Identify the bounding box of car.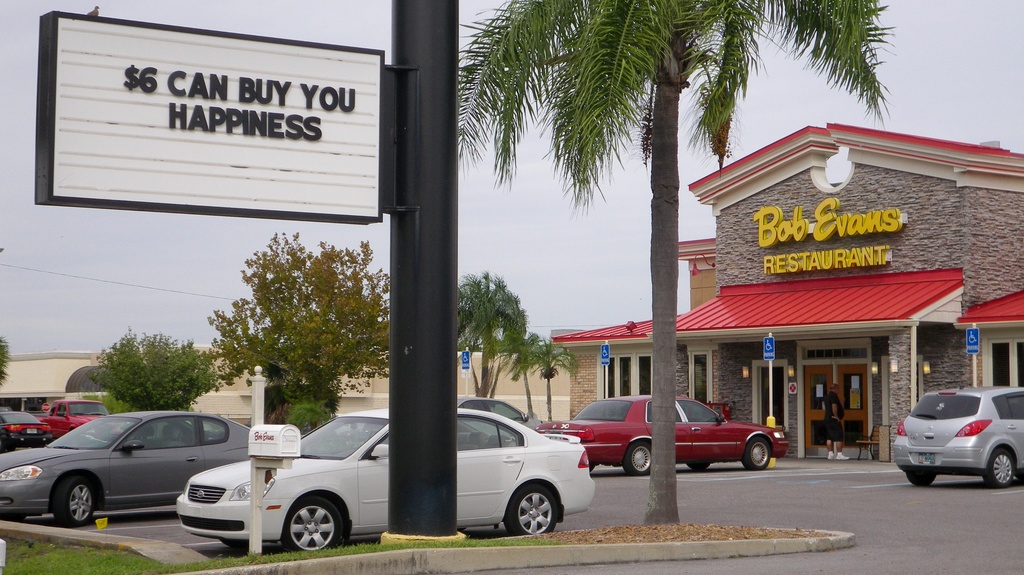
[x1=888, y1=387, x2=1023, y2=489].
